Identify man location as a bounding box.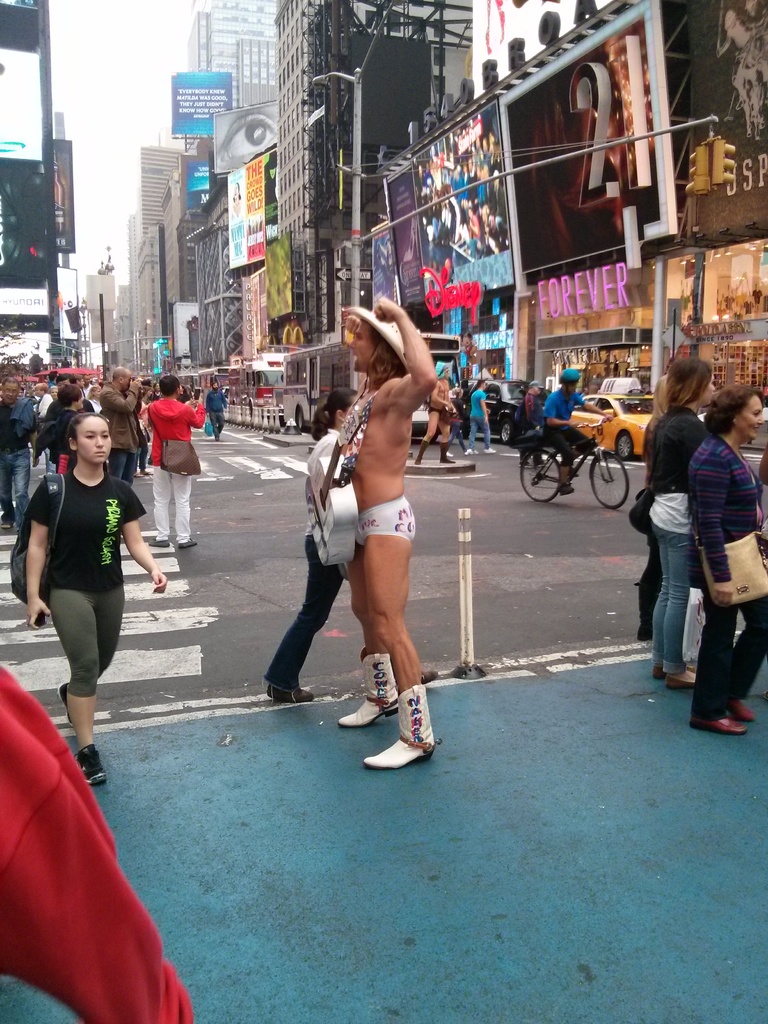
Rect(540, 365, 597, 500).
